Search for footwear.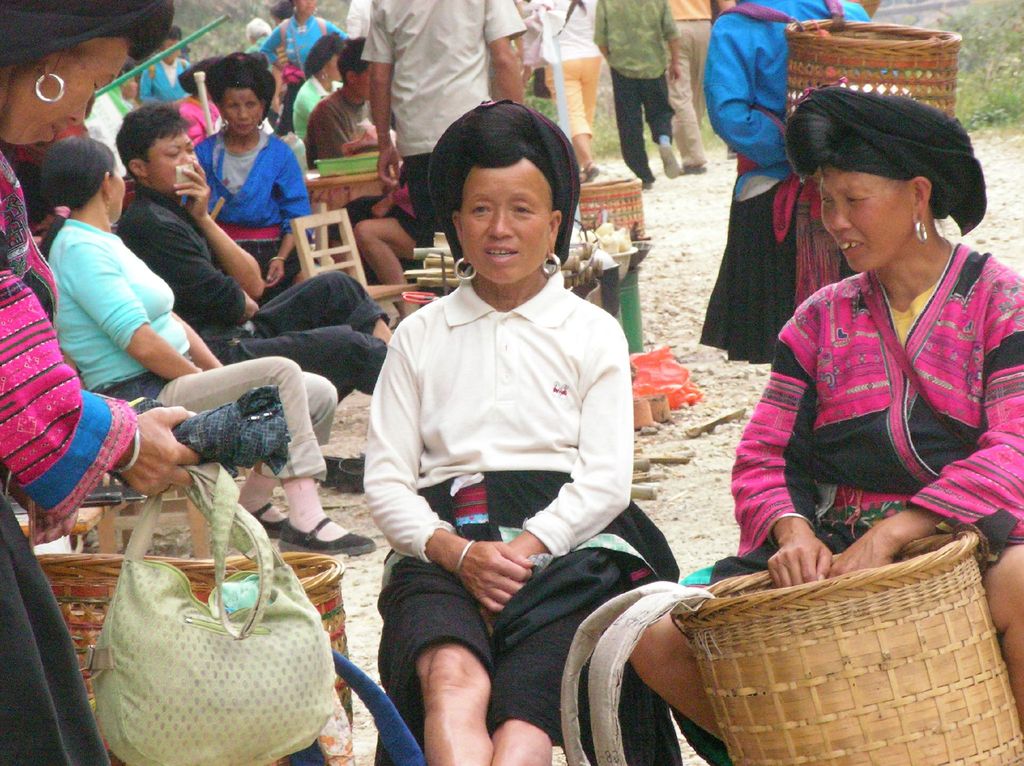
Found at [657,141,678,177].
